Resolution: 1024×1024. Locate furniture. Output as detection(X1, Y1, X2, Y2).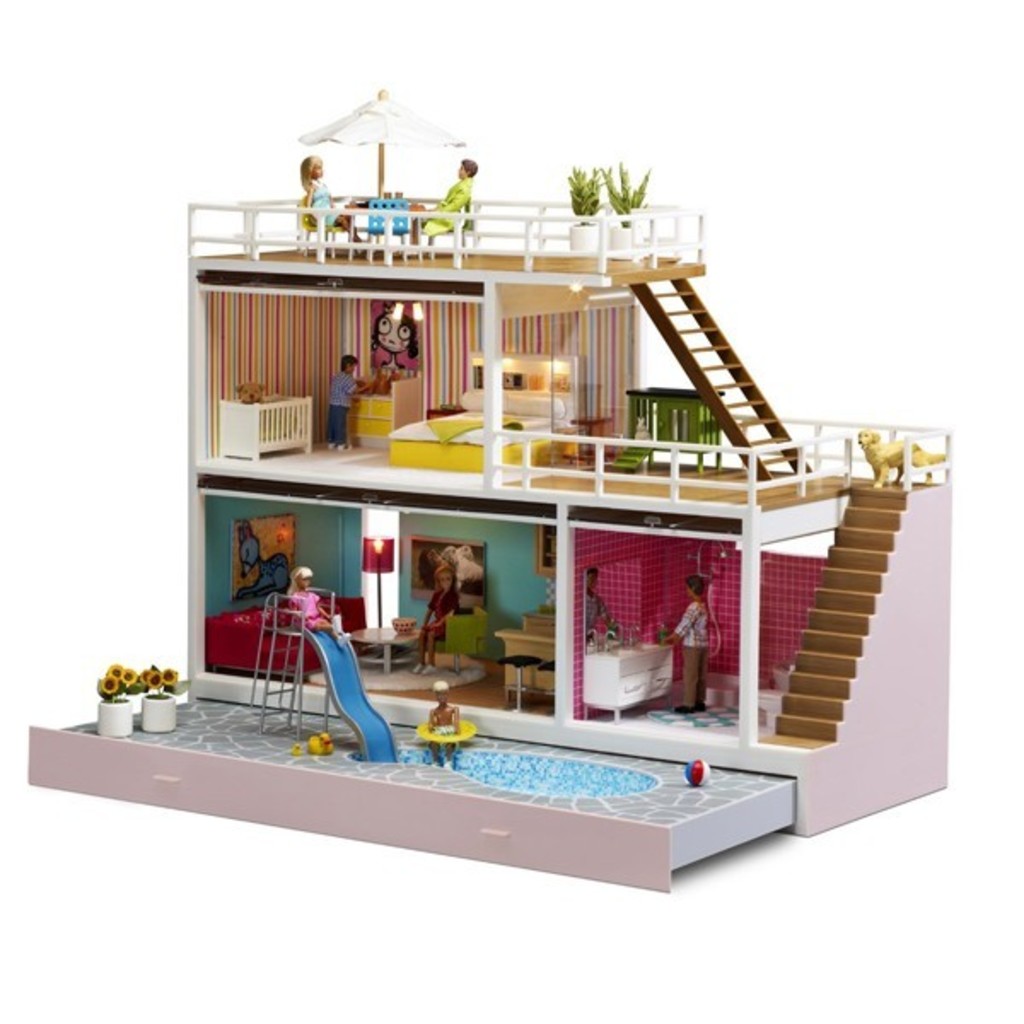
detection(360, 625, 425, 664).
